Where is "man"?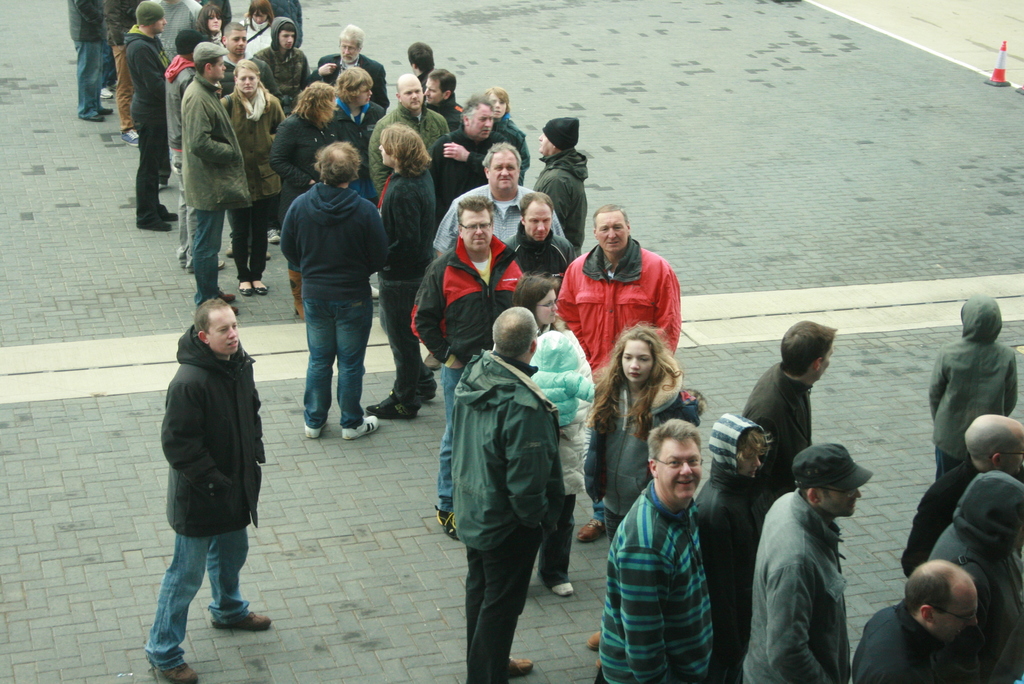
[left=596, top=420, right=711, bottom=683].
